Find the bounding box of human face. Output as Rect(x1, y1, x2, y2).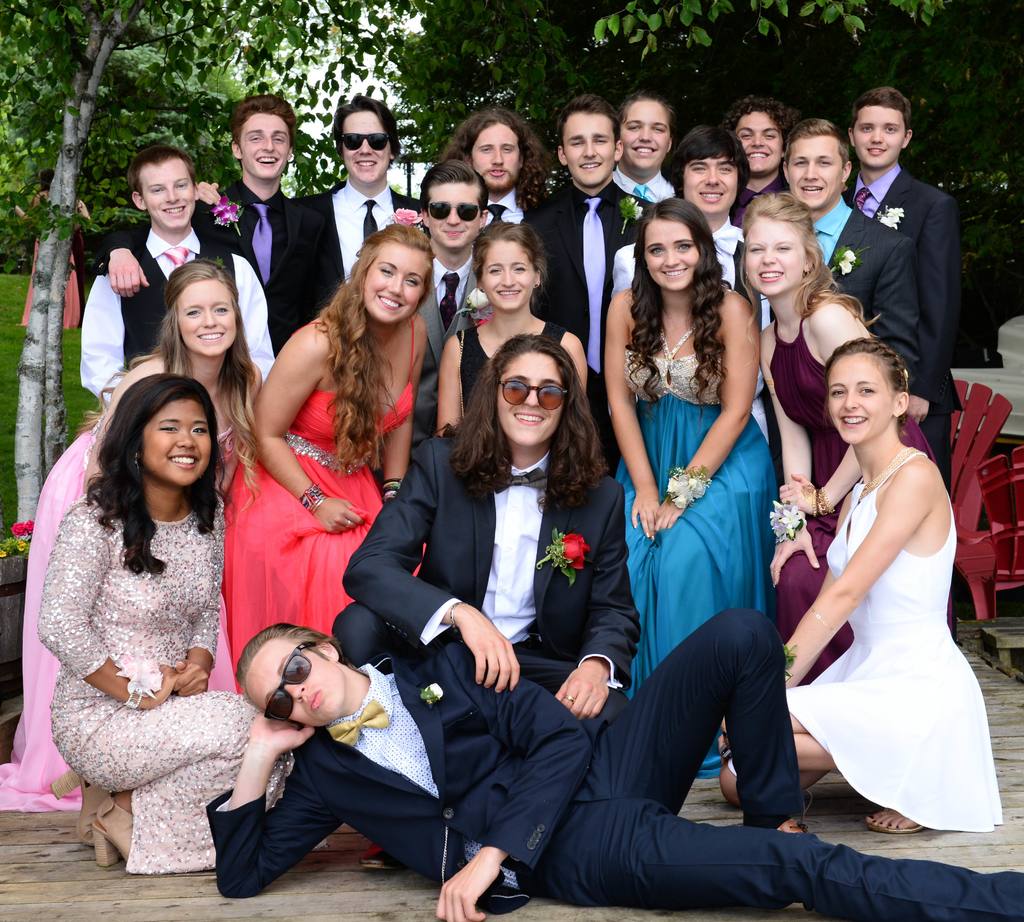
Rect(745, 213, 806, 296).
